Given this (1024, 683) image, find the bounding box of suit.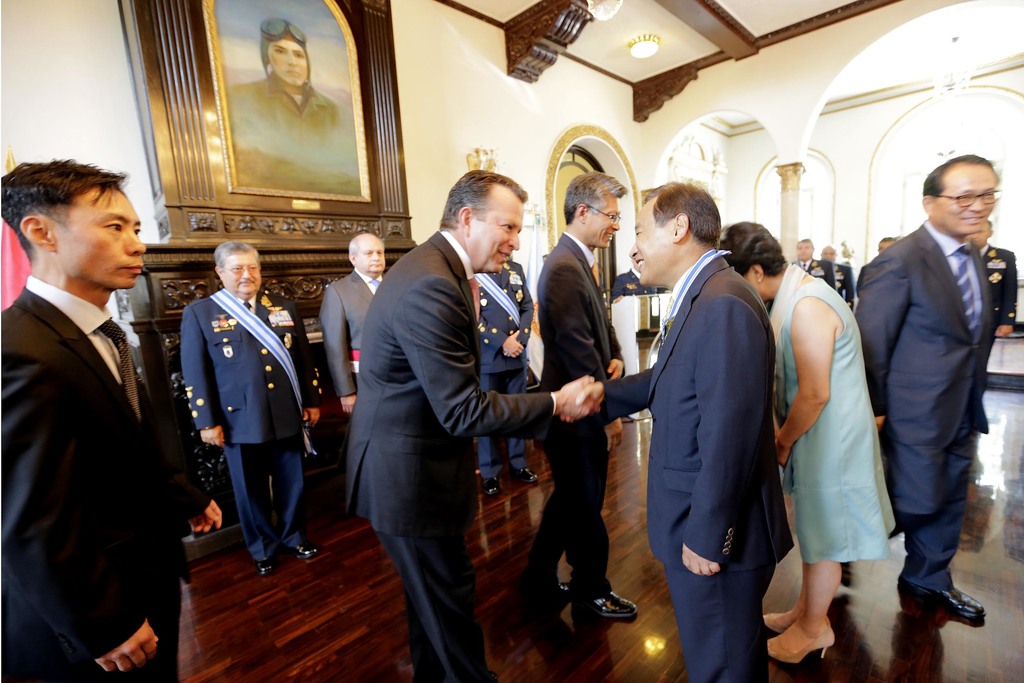
<box>527,233,624,598</box>.
